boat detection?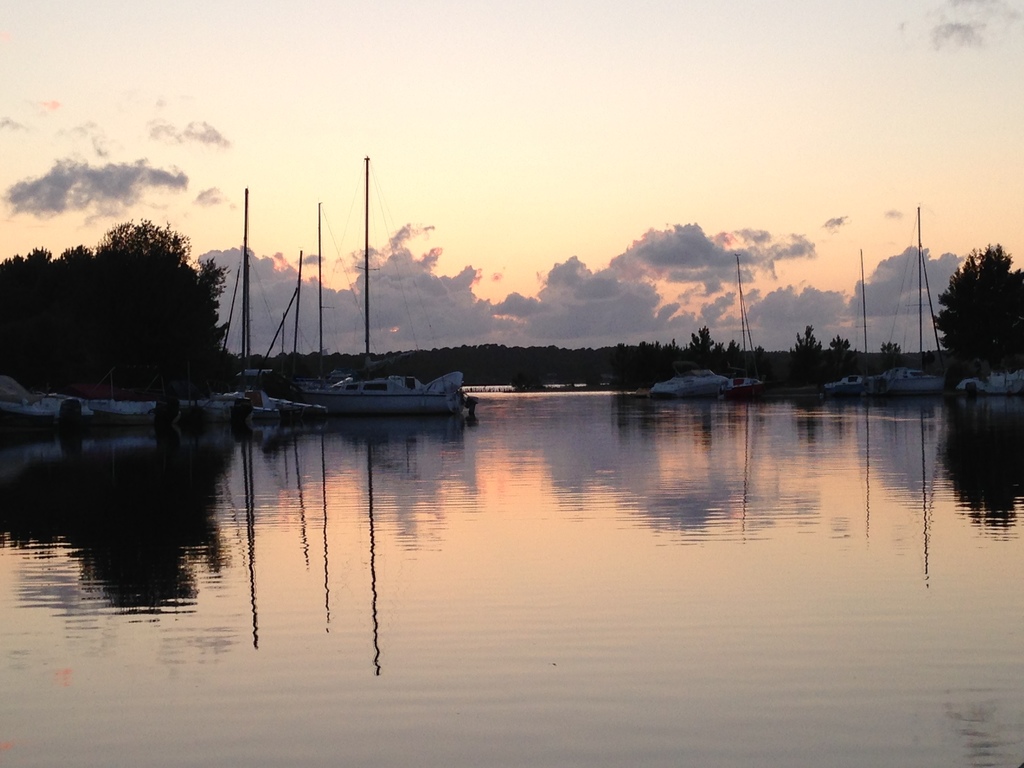
box(298, 198, 345, 396)
